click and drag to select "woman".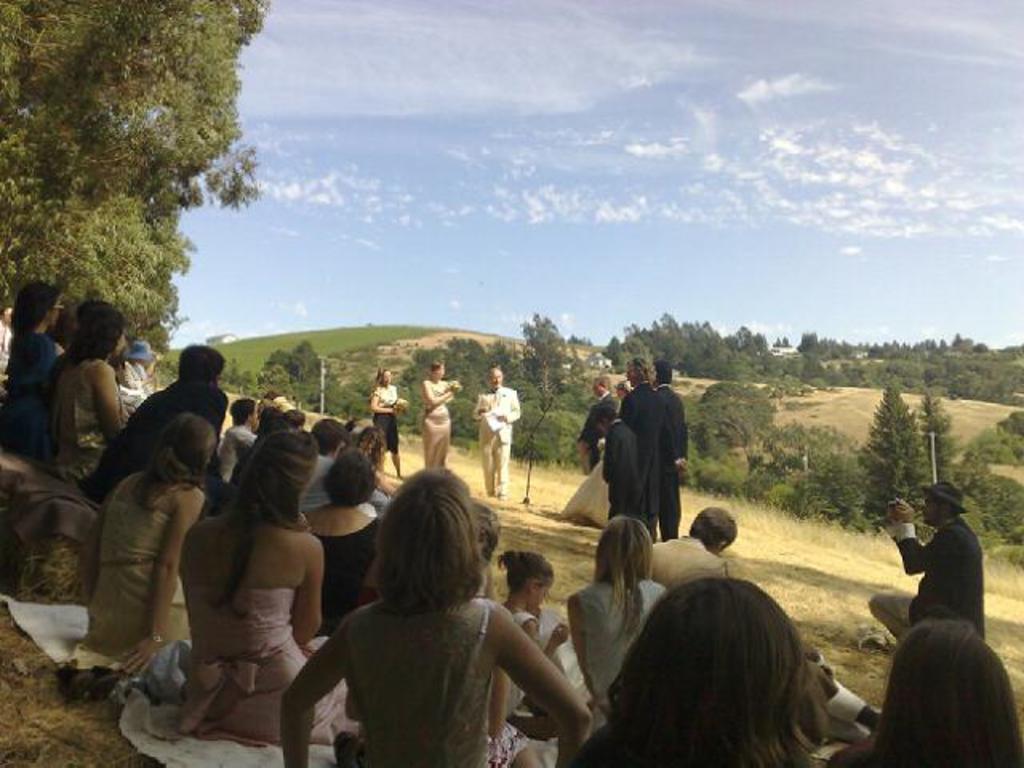
Selection: <region>0, 278, 70, 445</region>.
